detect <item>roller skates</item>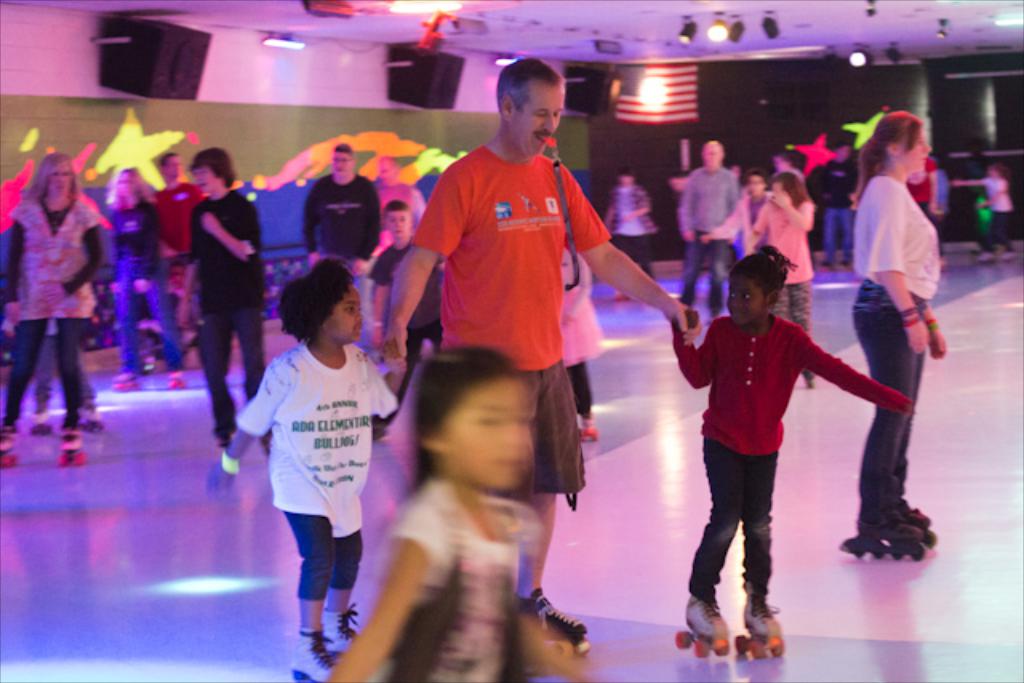
(left=61, top=417, right=83, bottom=465)
